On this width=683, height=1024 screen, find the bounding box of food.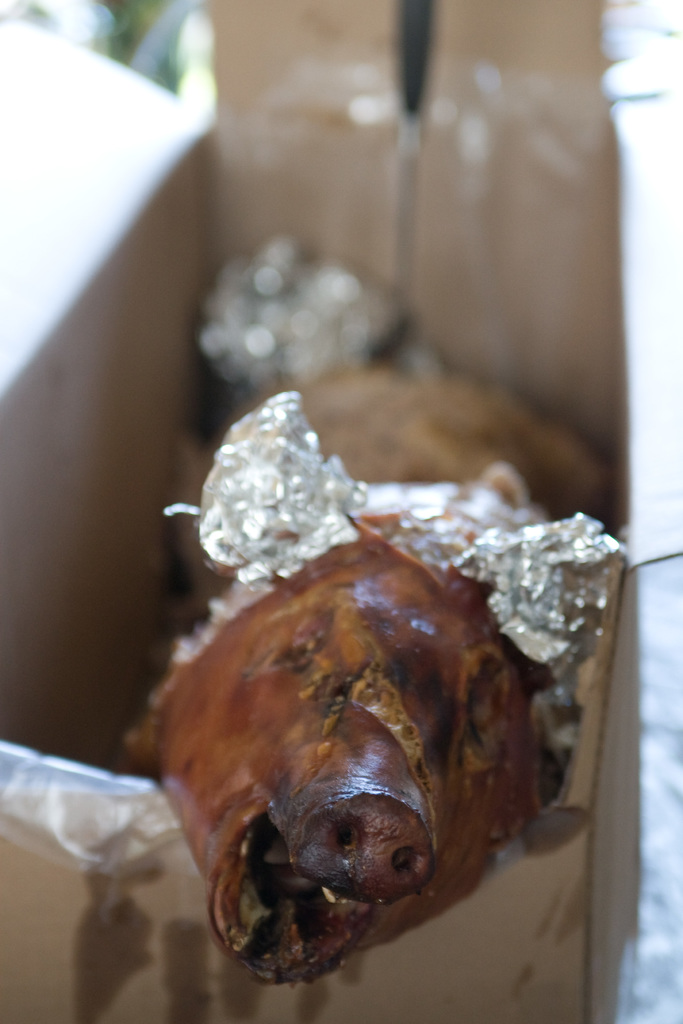
Bounding box: bbox=[138, 542, 549, 990].
